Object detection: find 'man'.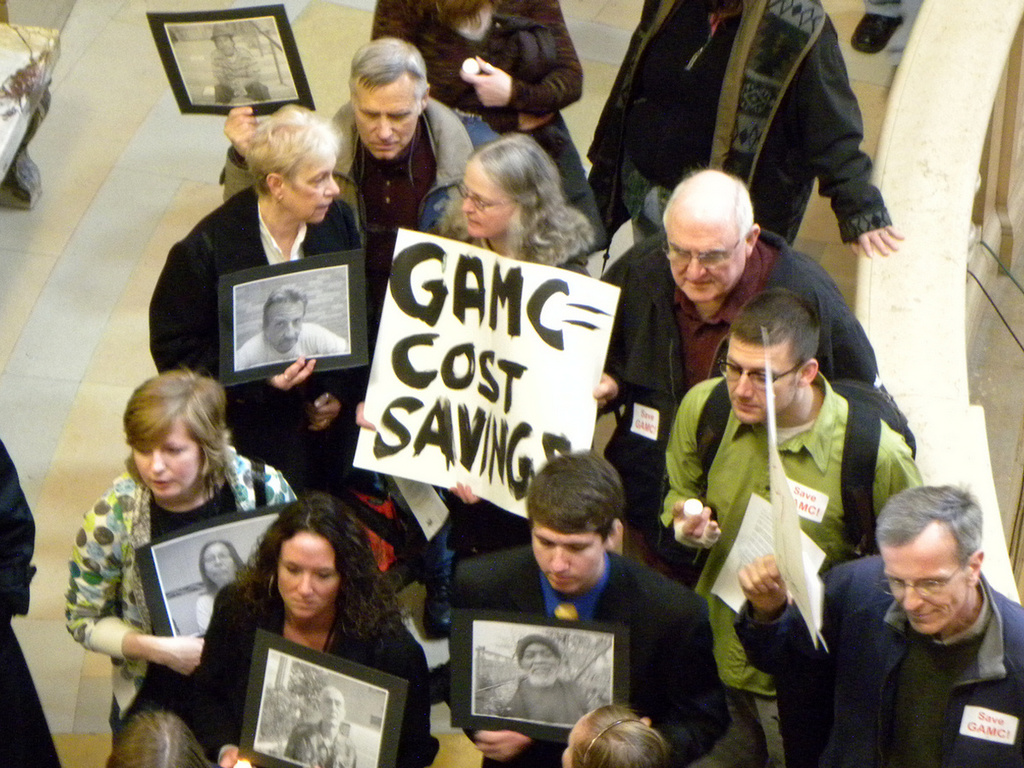
Rect(0, 442, 69, 767).
